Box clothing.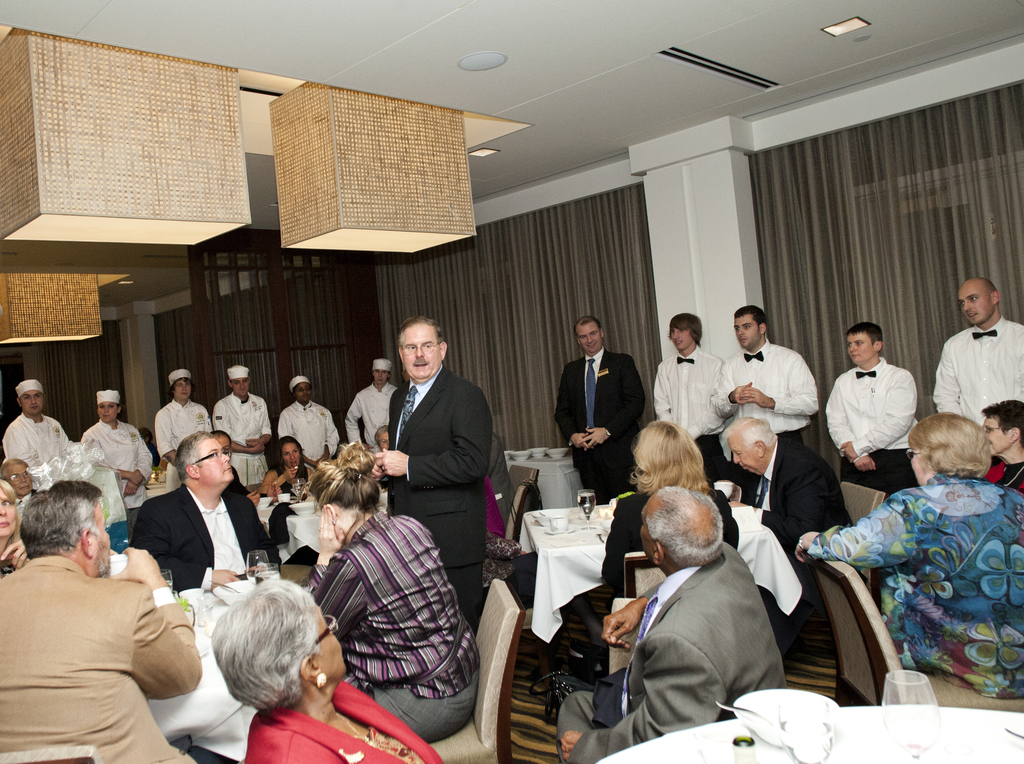
<box>485,479,509,538</box>.
